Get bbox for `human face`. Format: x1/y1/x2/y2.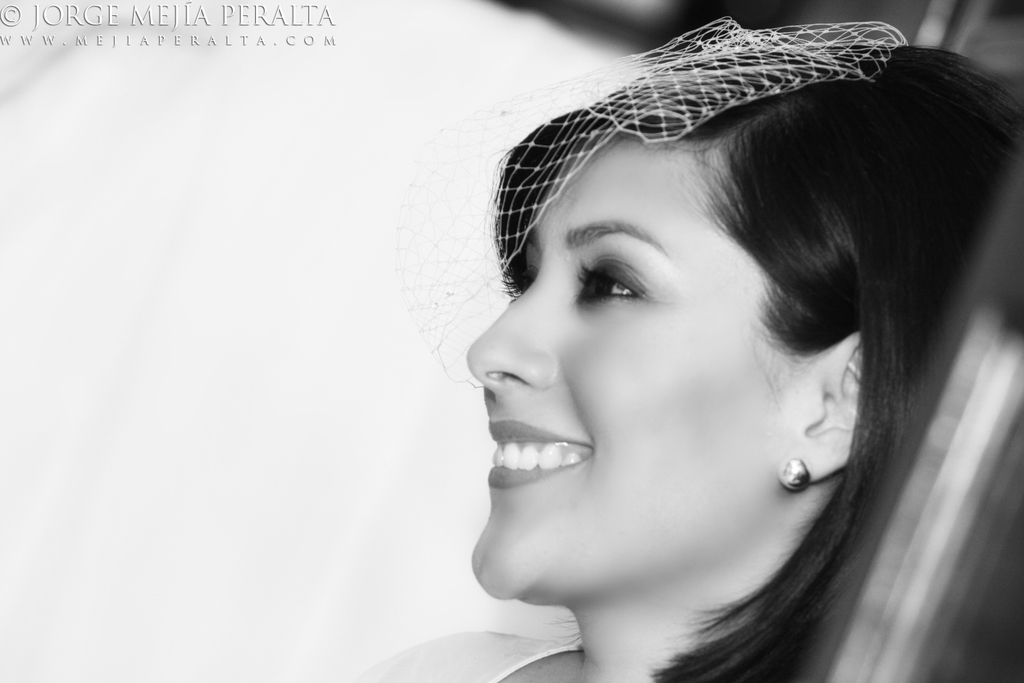
468/135/815/596.
